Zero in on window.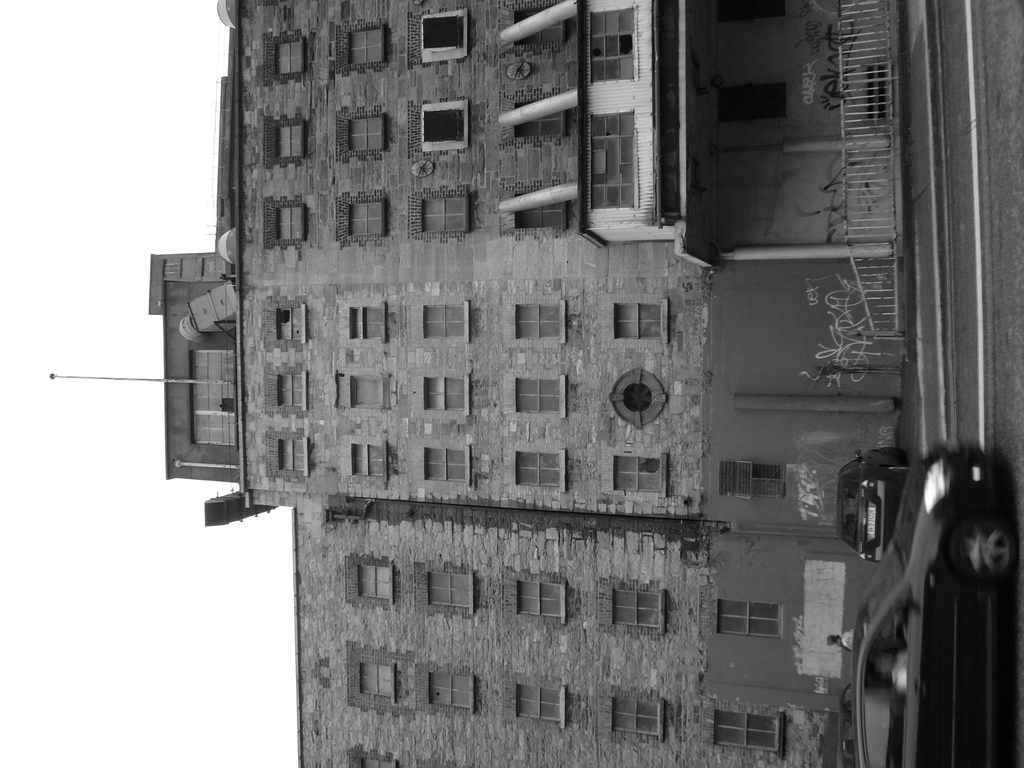
Zeroed in: region(515, 303, 561, 340).
